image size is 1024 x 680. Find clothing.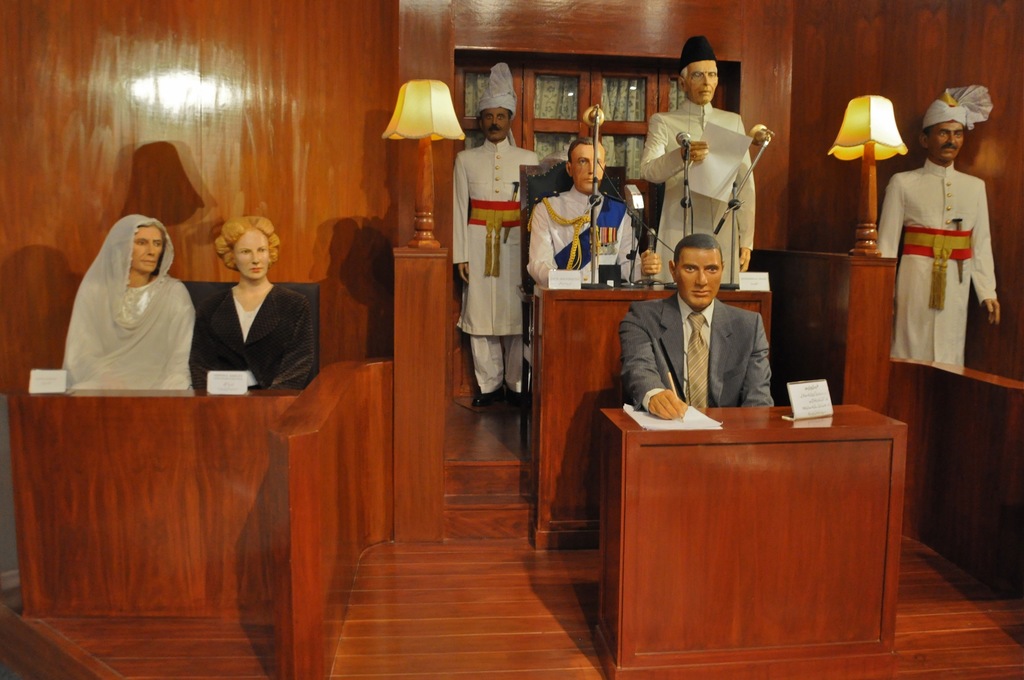
x1=194 y1=282 x2=311 y2=391.
